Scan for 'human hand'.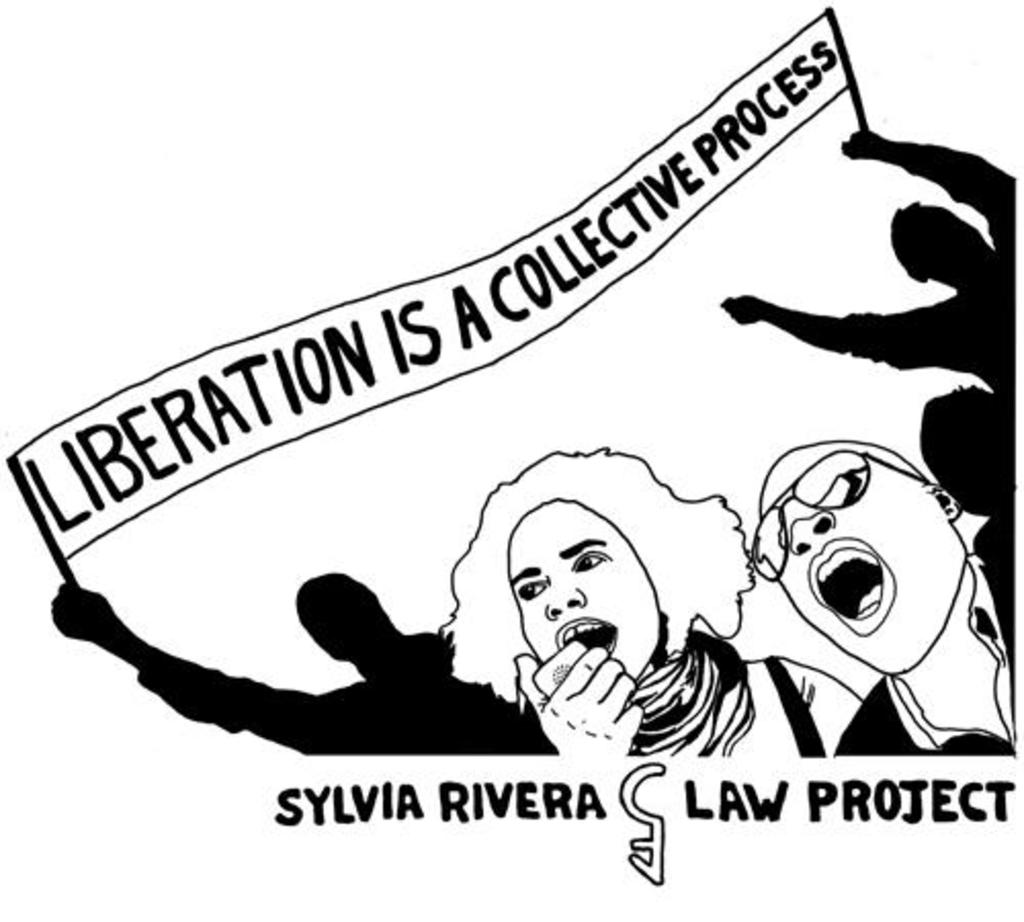
Scan result: [838,127,885,160].
